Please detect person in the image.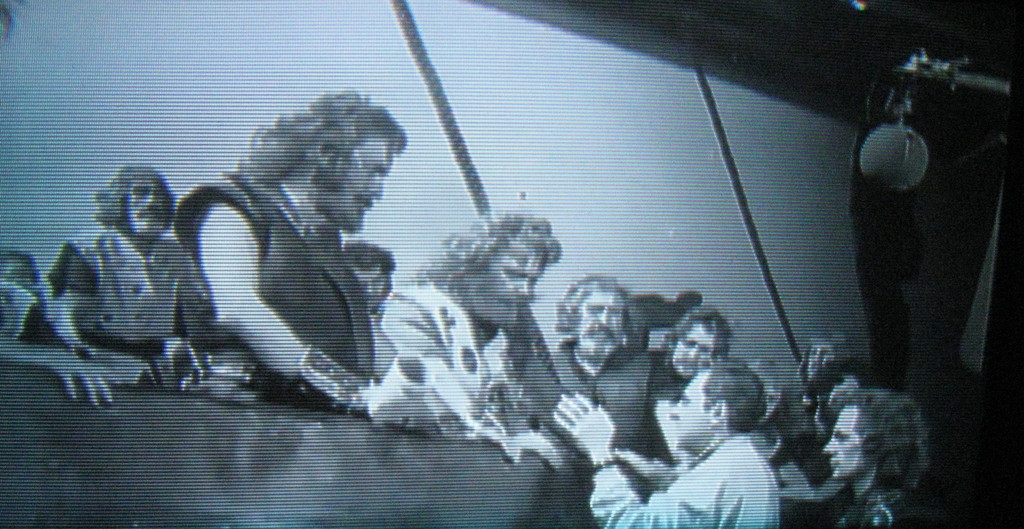
bbox=[542, 279, 650, 457].
